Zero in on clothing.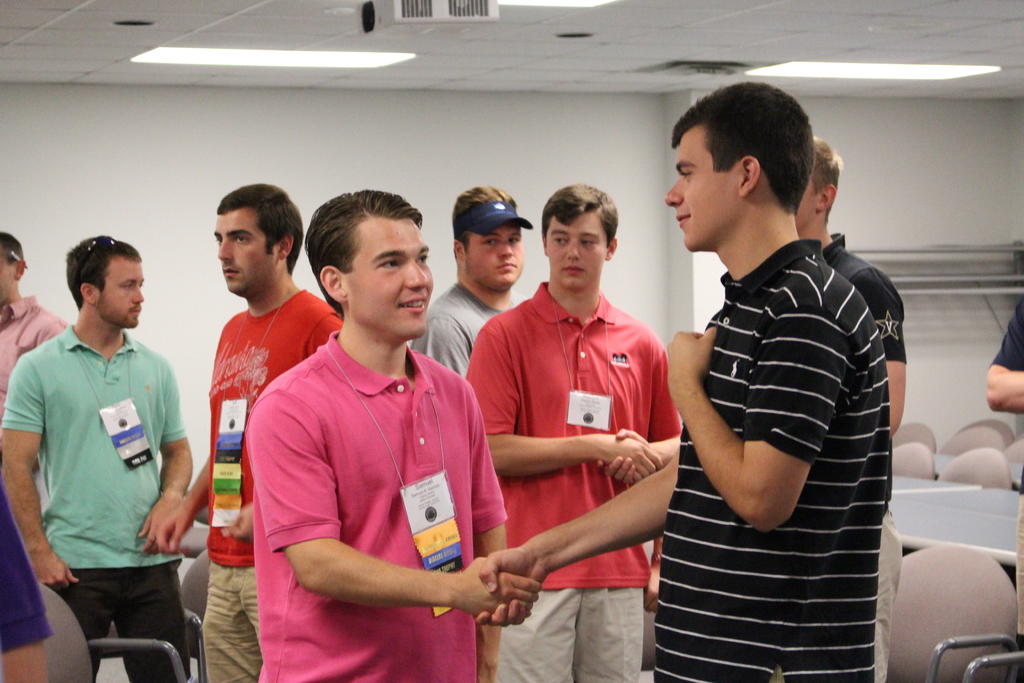
Zeroed in: region(204, 281, 345, 682).
